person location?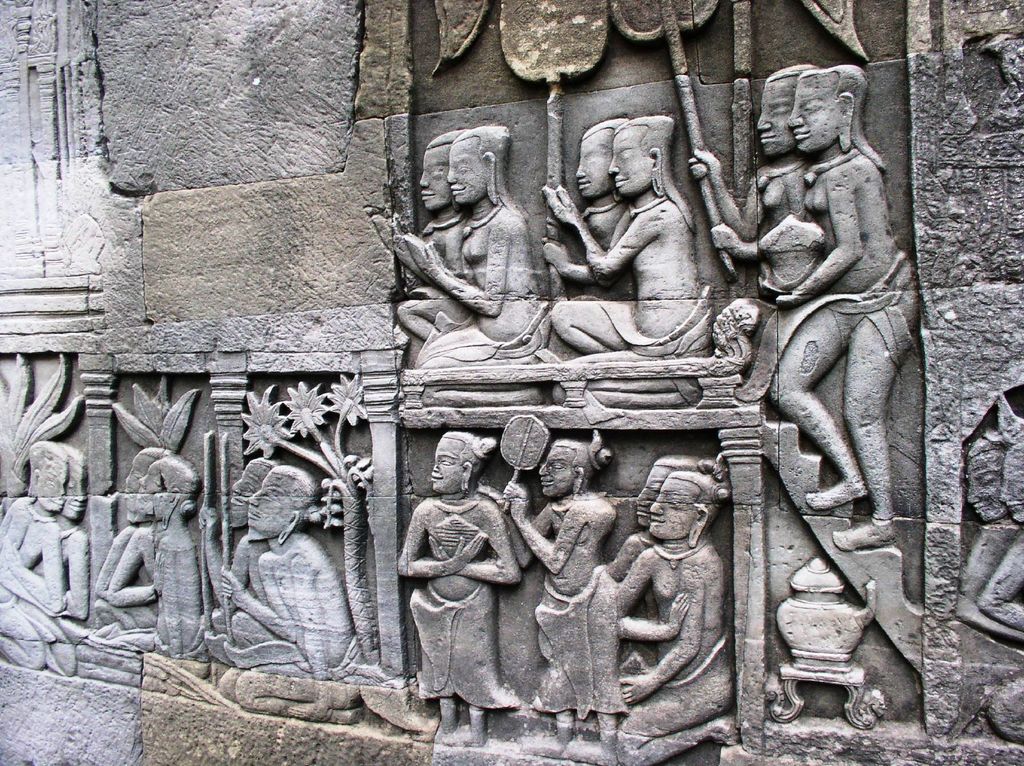
<box>600,452,719,693</box>
